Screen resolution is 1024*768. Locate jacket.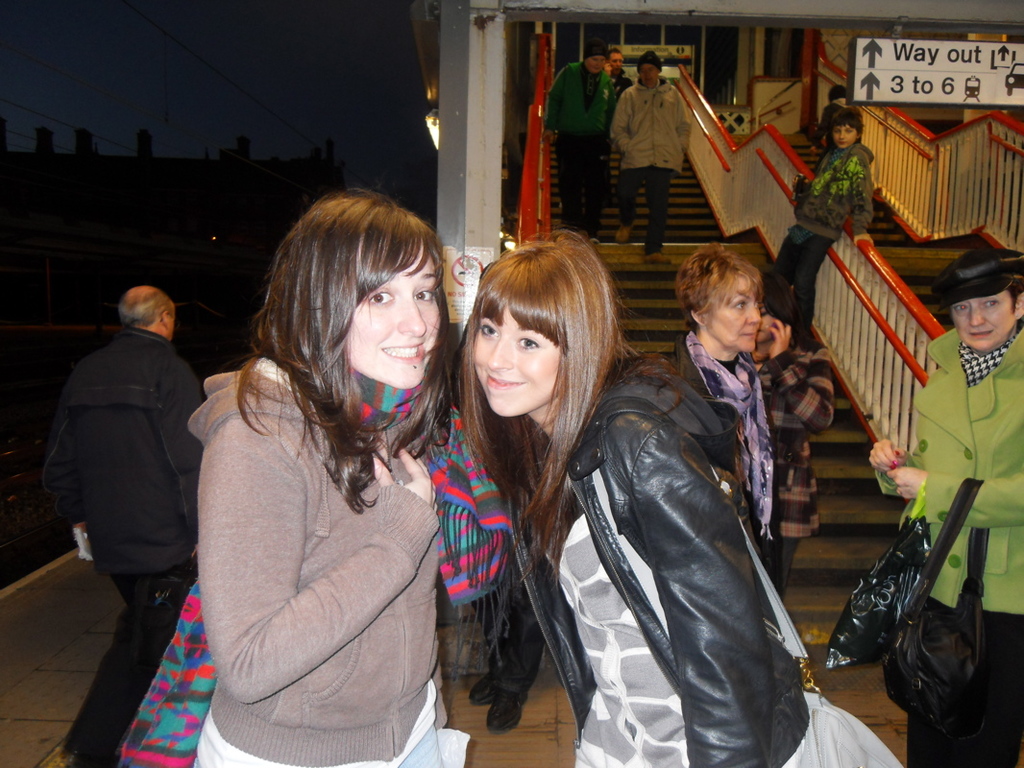
507 367 817 767.
